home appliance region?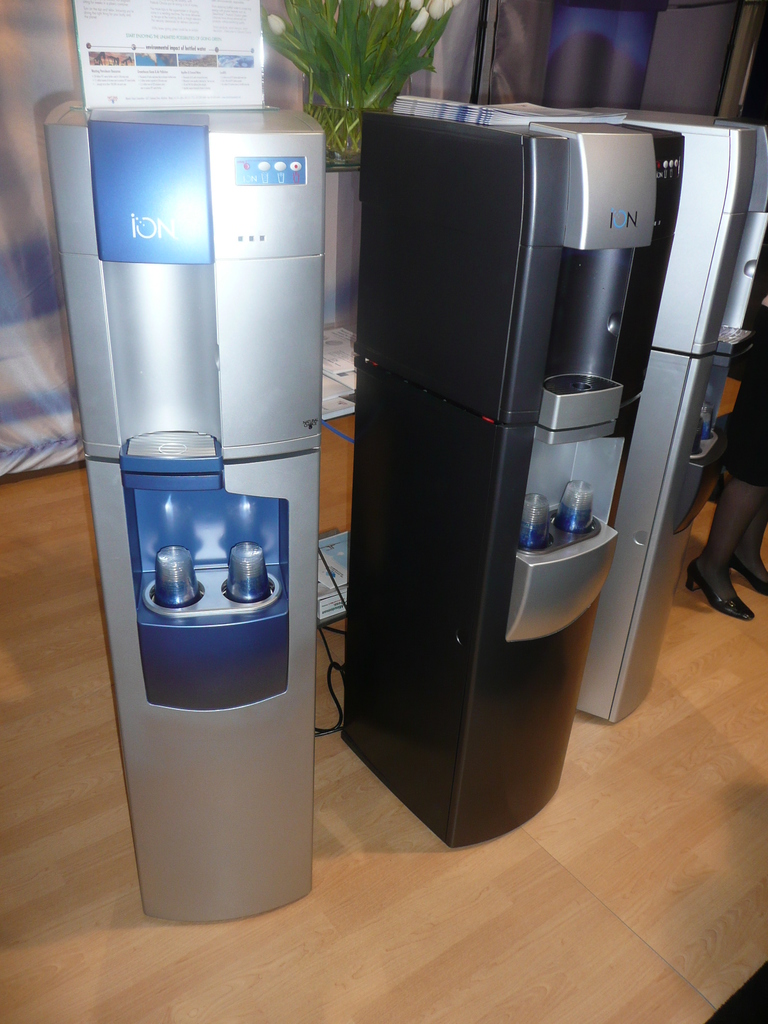
l=45, t=94, r=326, b=924
